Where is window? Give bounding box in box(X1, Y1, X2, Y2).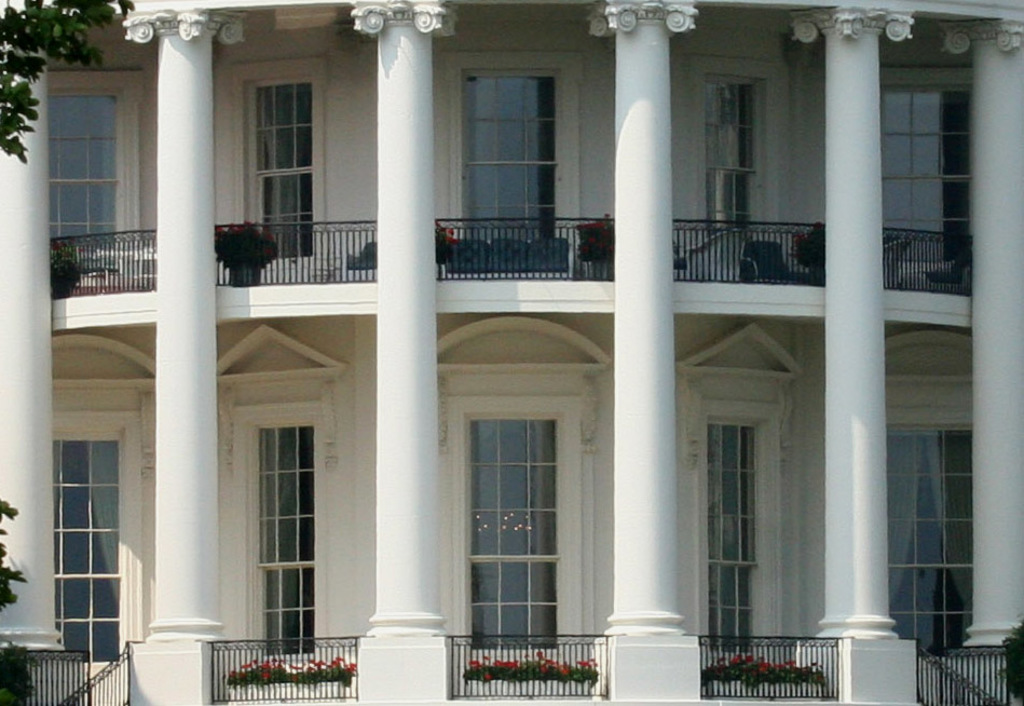
box(880, 54, 968, 285).
